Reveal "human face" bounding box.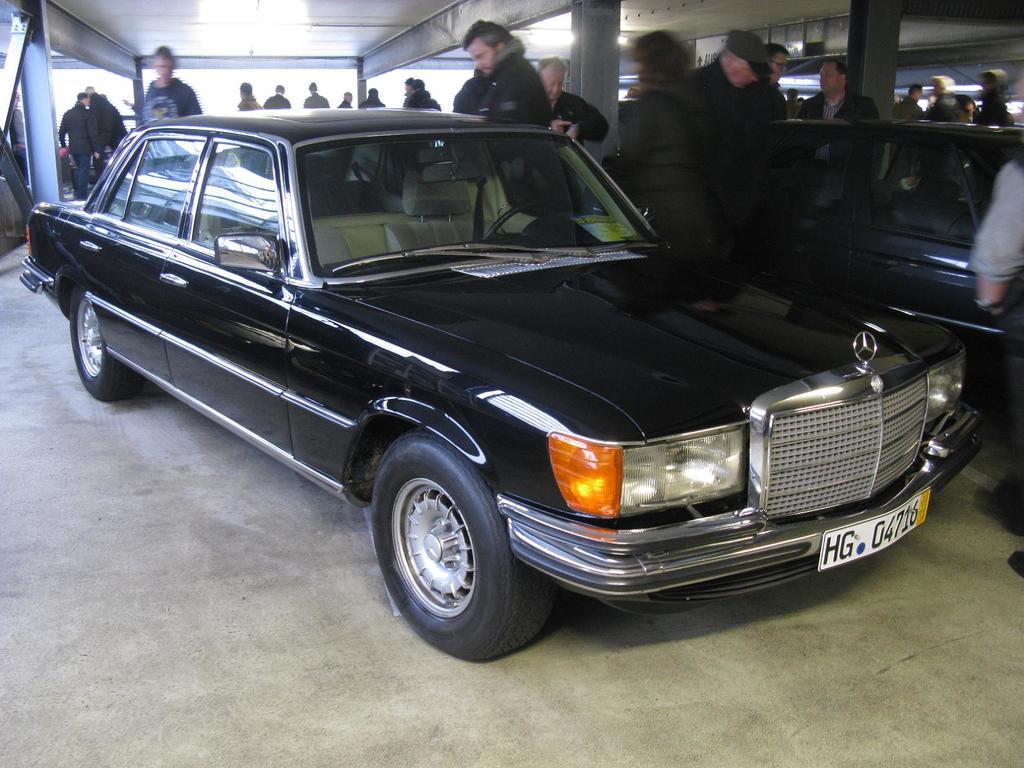
Revealed: {"x1": 773, "y1": 50, "x2": 787, "y2": 73}.
